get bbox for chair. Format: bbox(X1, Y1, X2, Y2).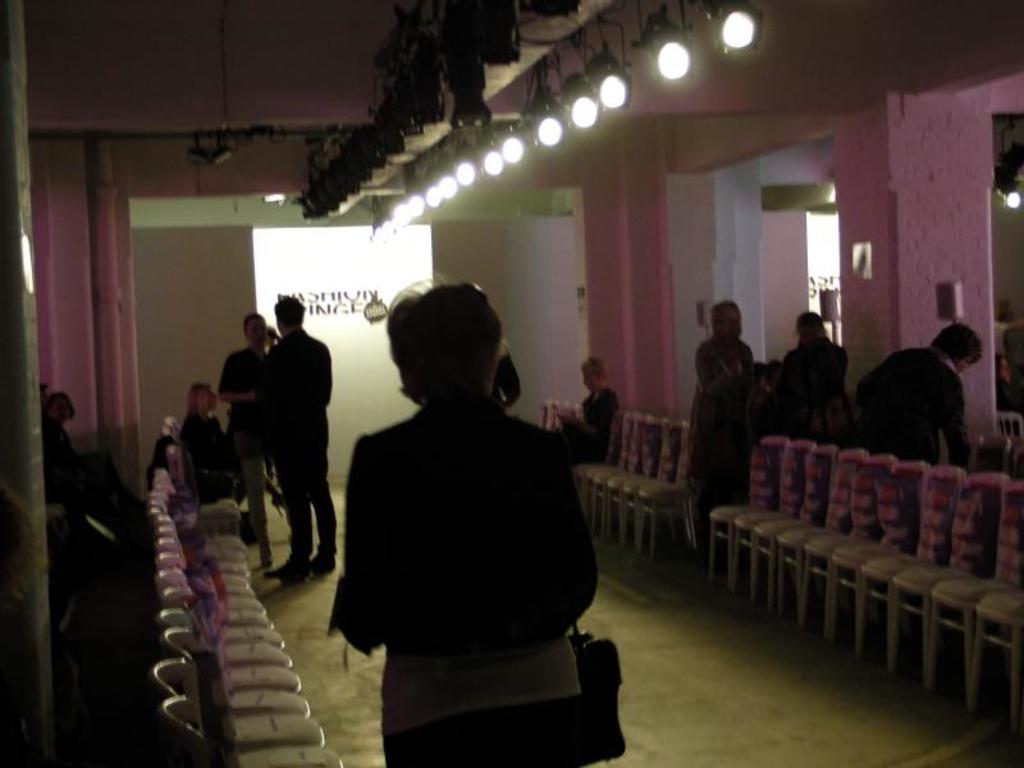
bbox(148, 493, 237, 541).
